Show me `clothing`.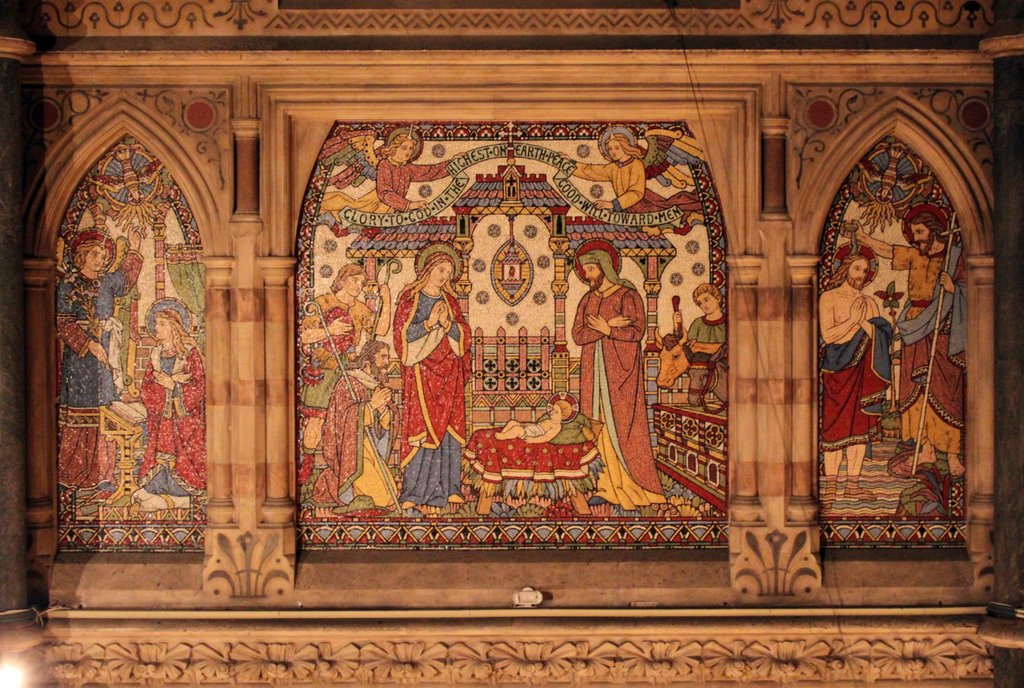
`clothing` is here: <box>902,246,986,457</box>.
